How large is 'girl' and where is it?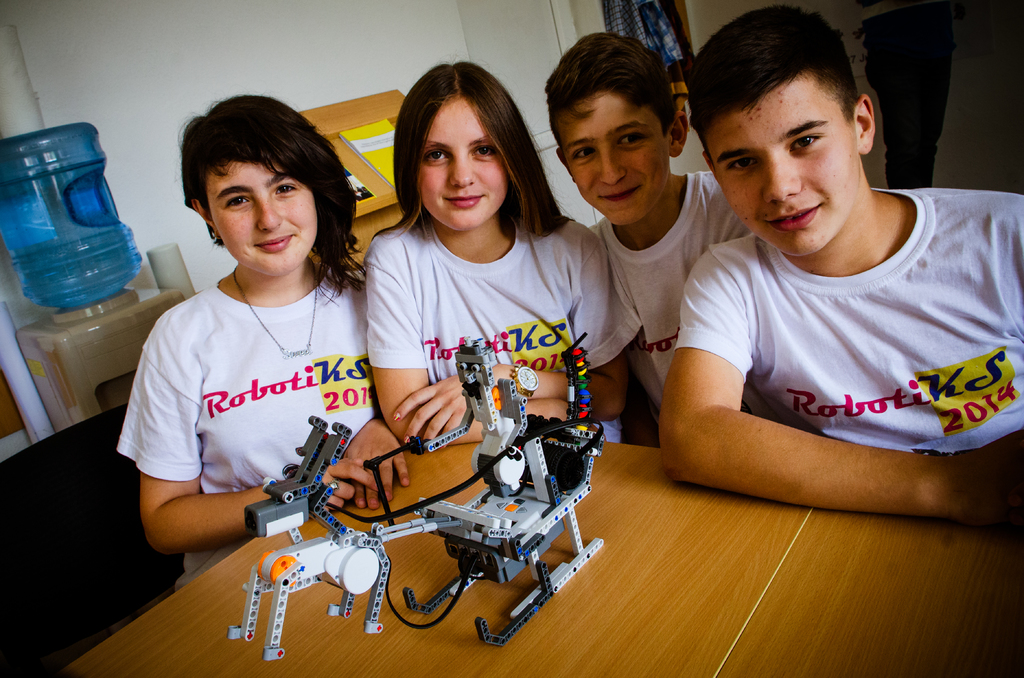
Bounding box: [left=367, top=58, right=643, bottom=448].
